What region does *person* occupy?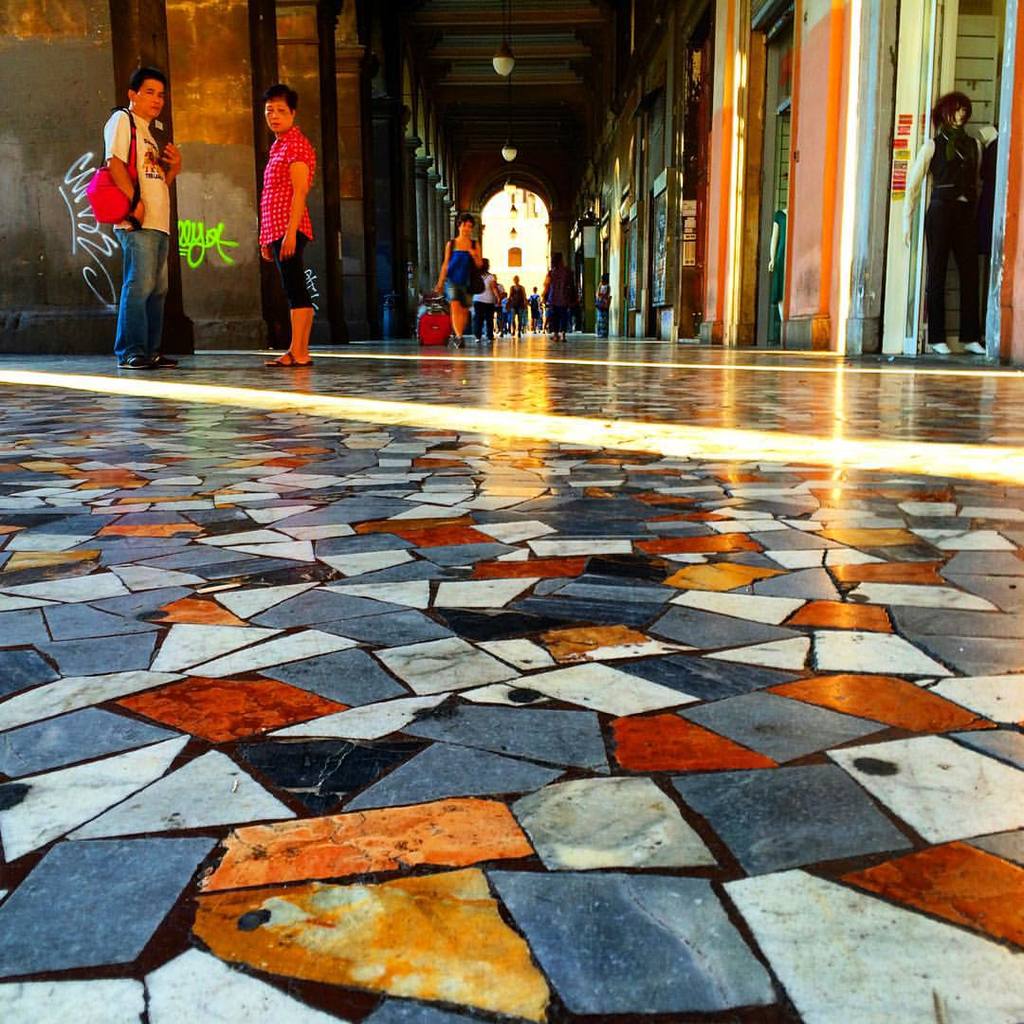
(912, 75, 986, 347).
